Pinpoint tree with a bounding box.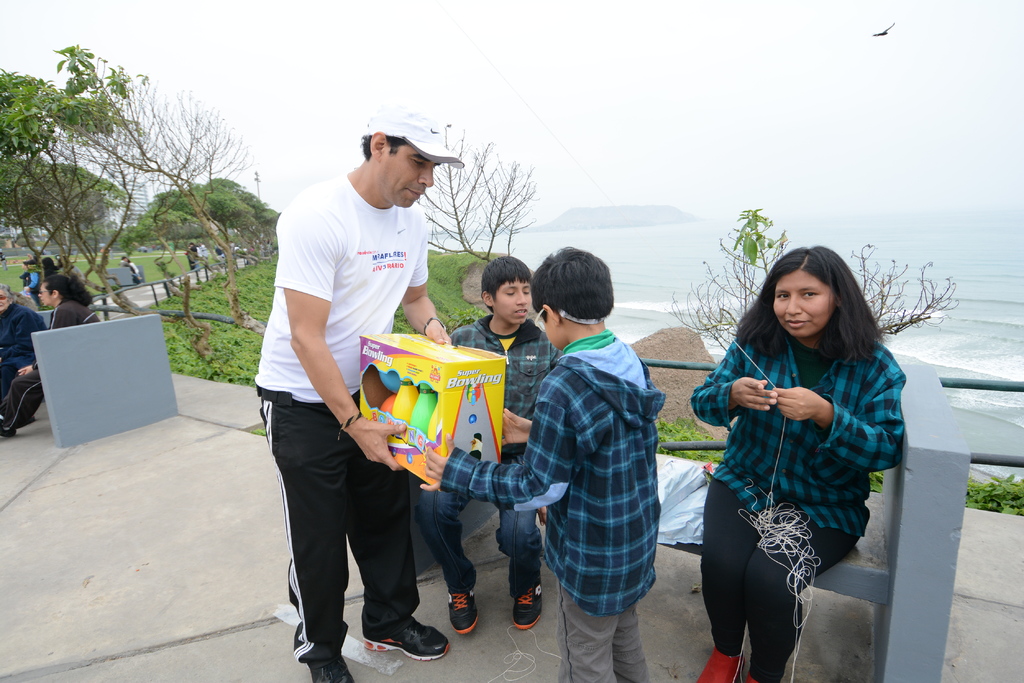
[61, 44, 266, 339].
